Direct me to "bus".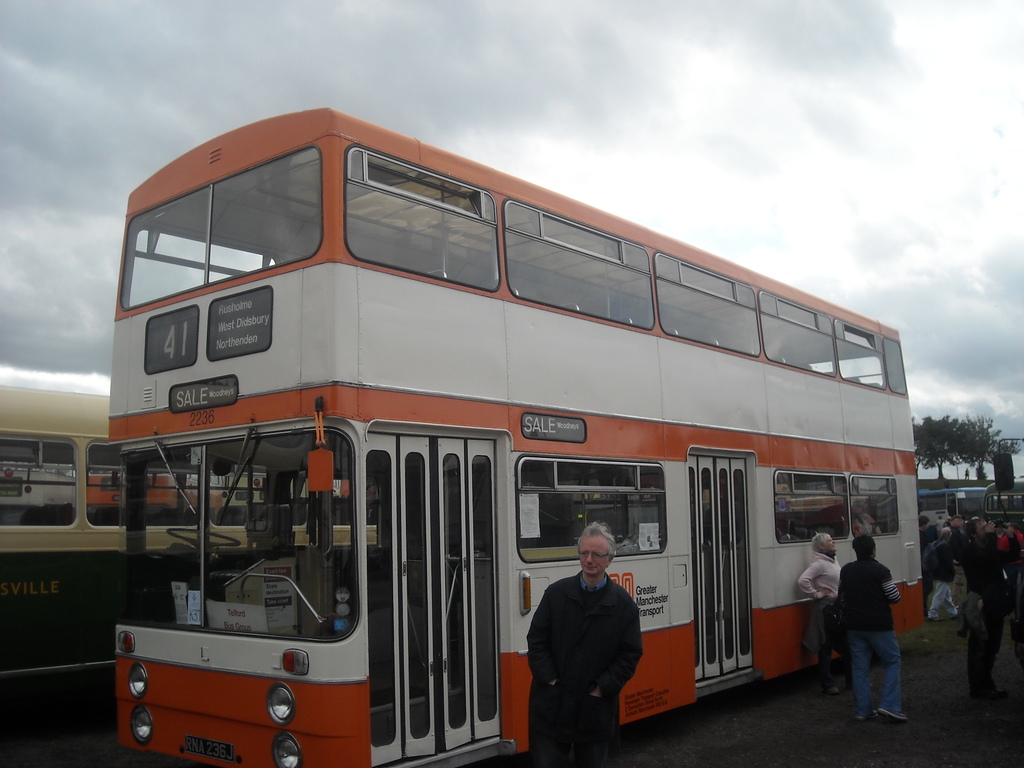
Direction: left=983, top=480, right=1023, bottom=529.
